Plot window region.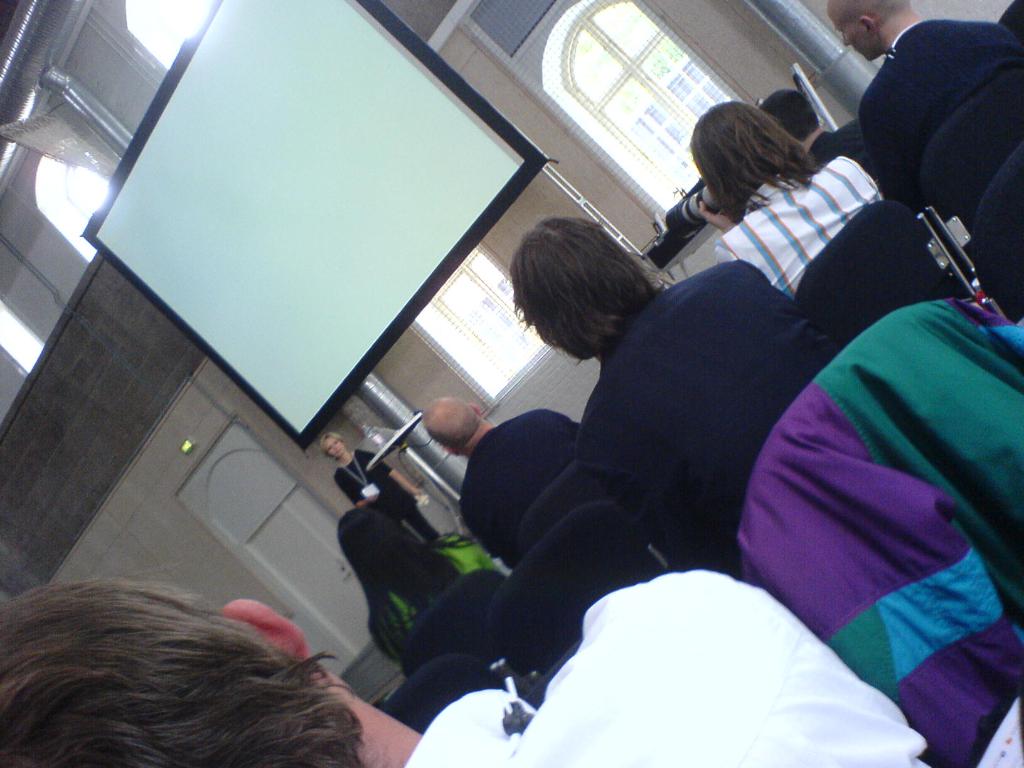
Plotted at x1=33, y1=151, x2=118, y2=266.
